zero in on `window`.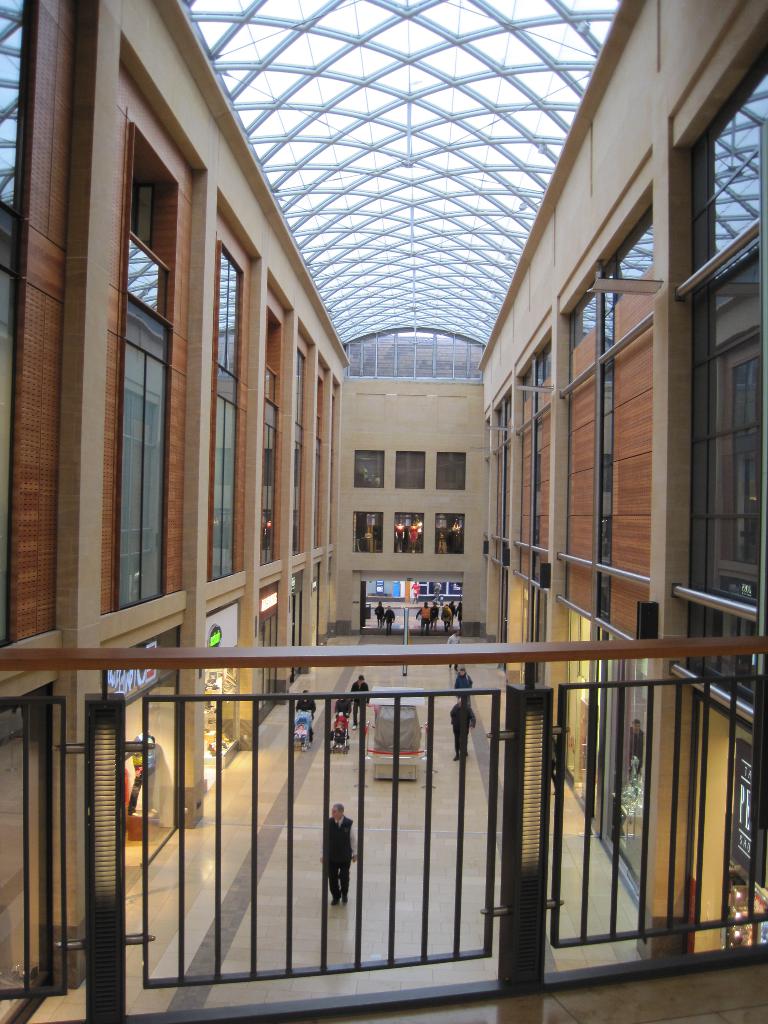
Zeroed in: [207,395,237,584].
